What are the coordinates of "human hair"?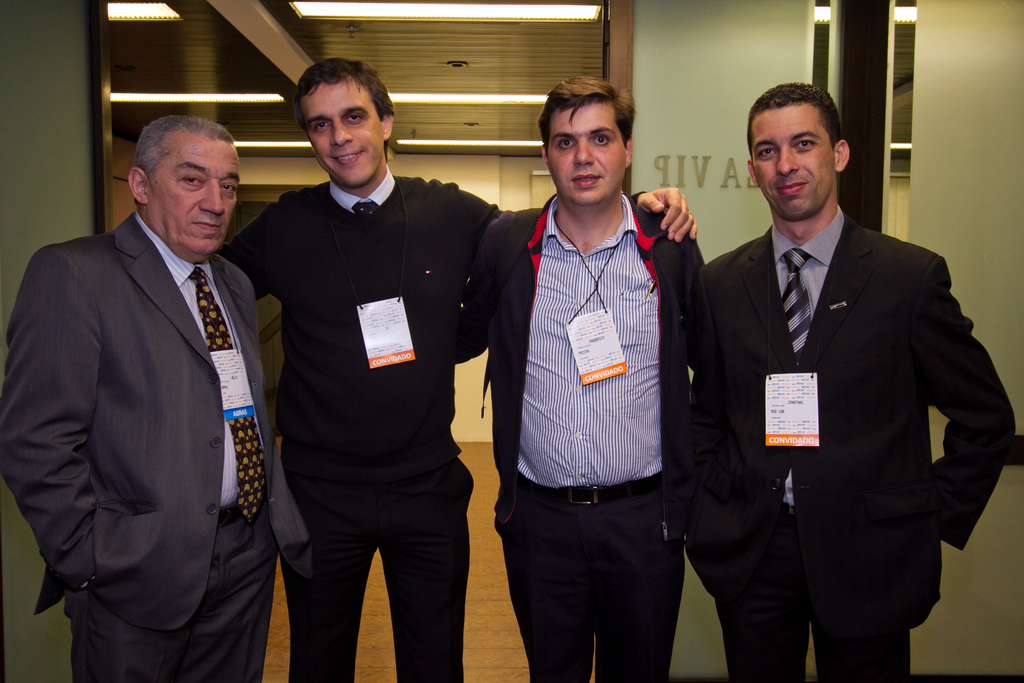
l=294, t=55, r=397, b=164.
